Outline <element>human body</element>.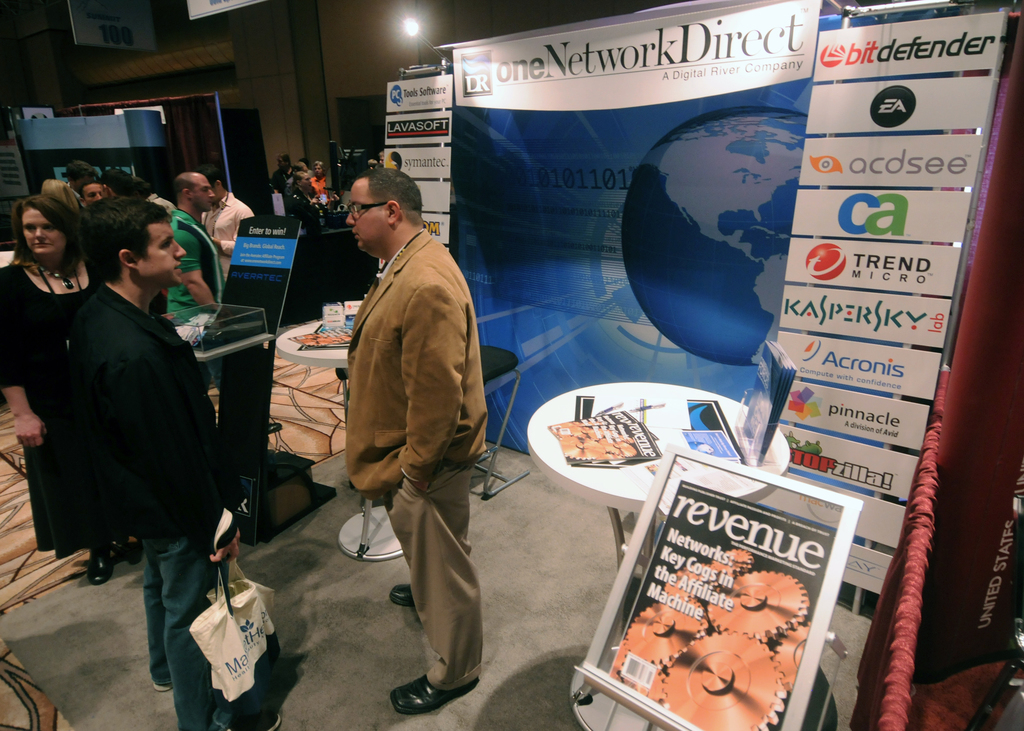
Outline: {"x1": 0, "y1": 254, "x2": 106, "y2": 586}.
